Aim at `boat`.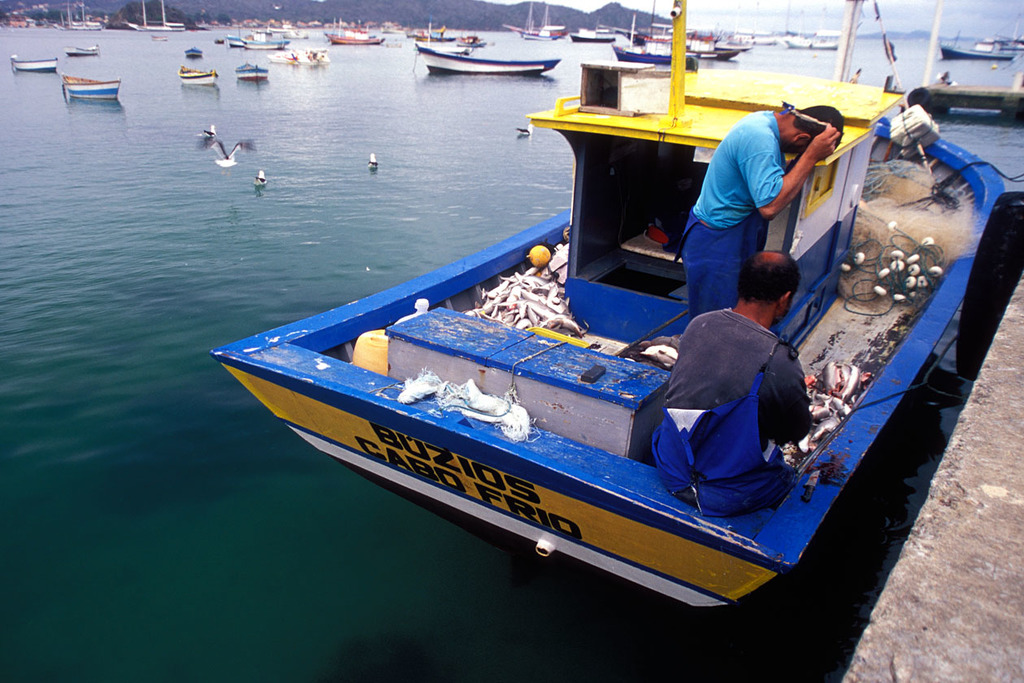
Aimed at bbox(185, 43, 206, 60).
